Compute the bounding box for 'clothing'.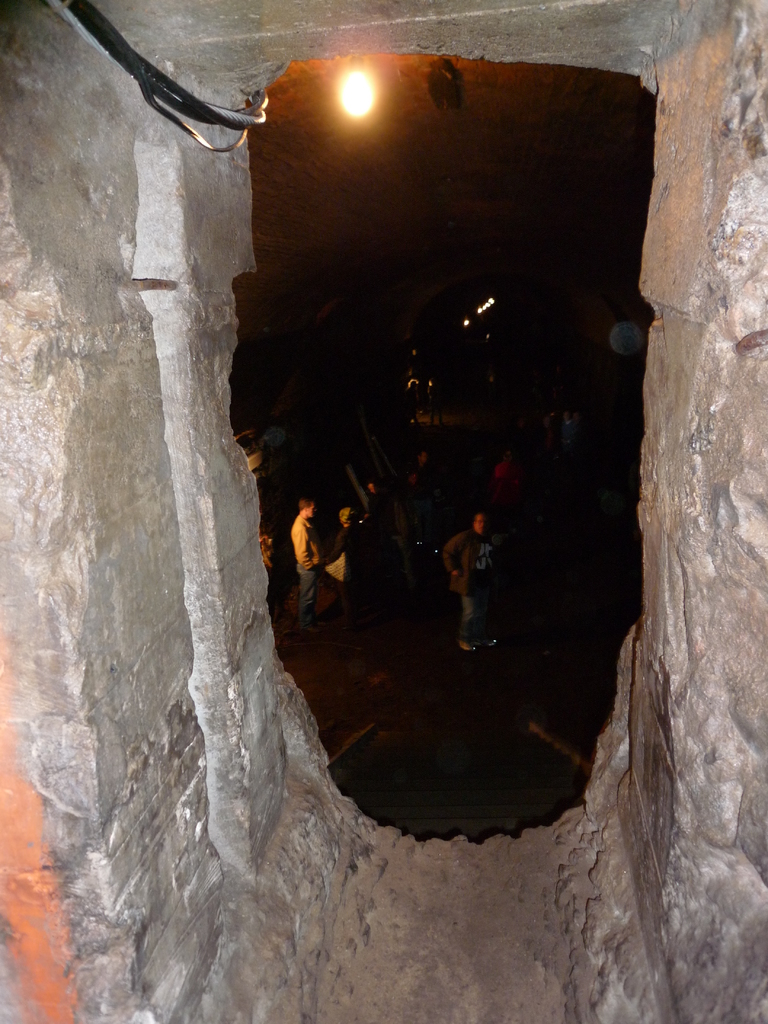
l=323, t=524, r=372, b=624.
